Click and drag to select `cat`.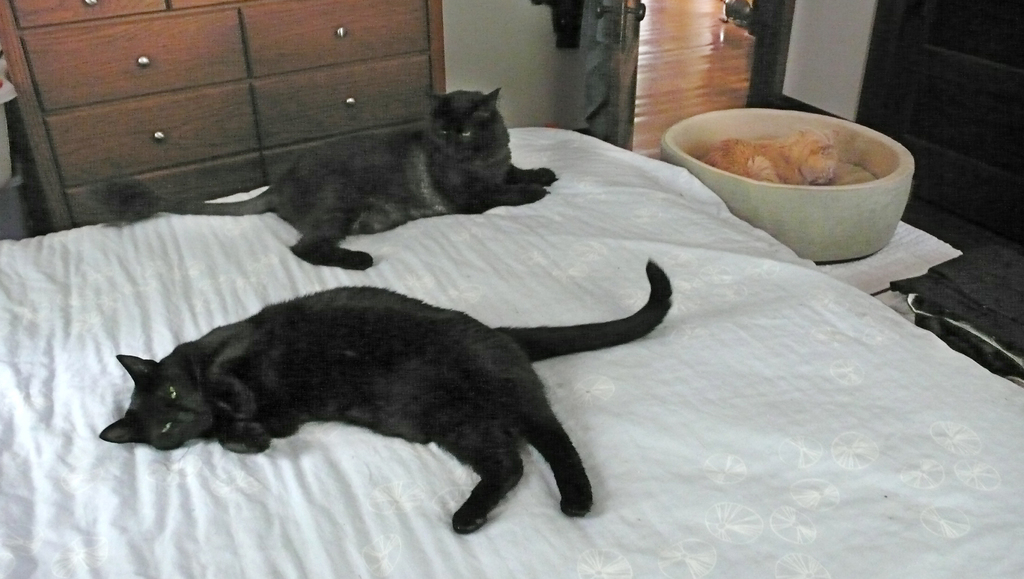
Selection: (x1=97, y1=258, x2=674, y2=537).
